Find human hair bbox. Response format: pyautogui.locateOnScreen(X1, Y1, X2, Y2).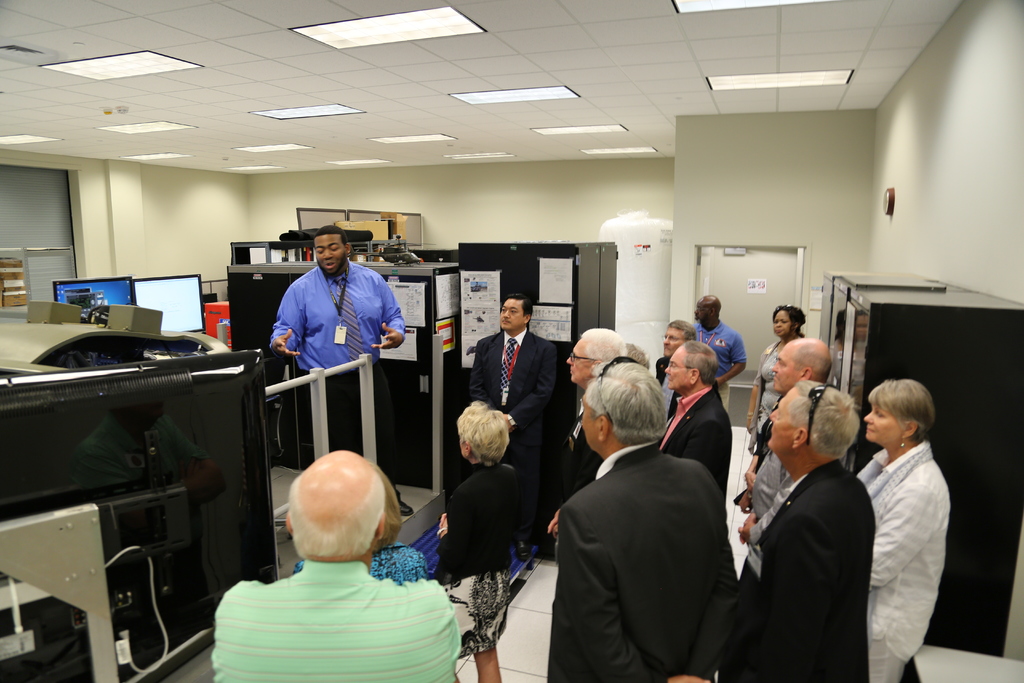
pyautogui.locateOnScreen(314, 224, 351, 253).
